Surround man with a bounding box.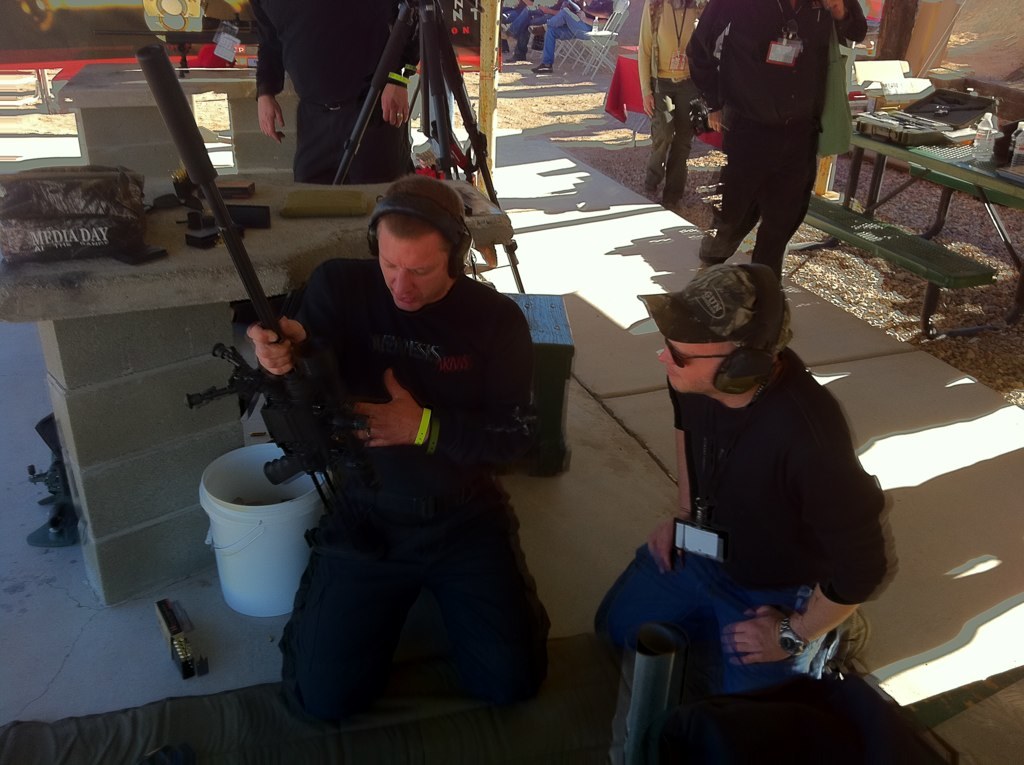
bbox=(246, 0, 428, 183).
